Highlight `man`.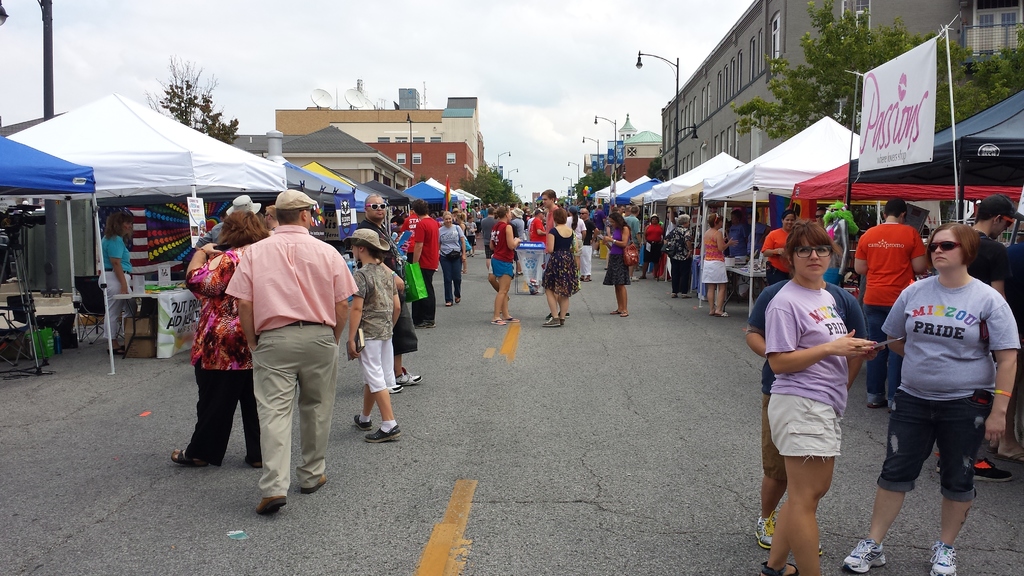
Highlighted region: [x1=120, y1=145, x2=319, y2=449].
